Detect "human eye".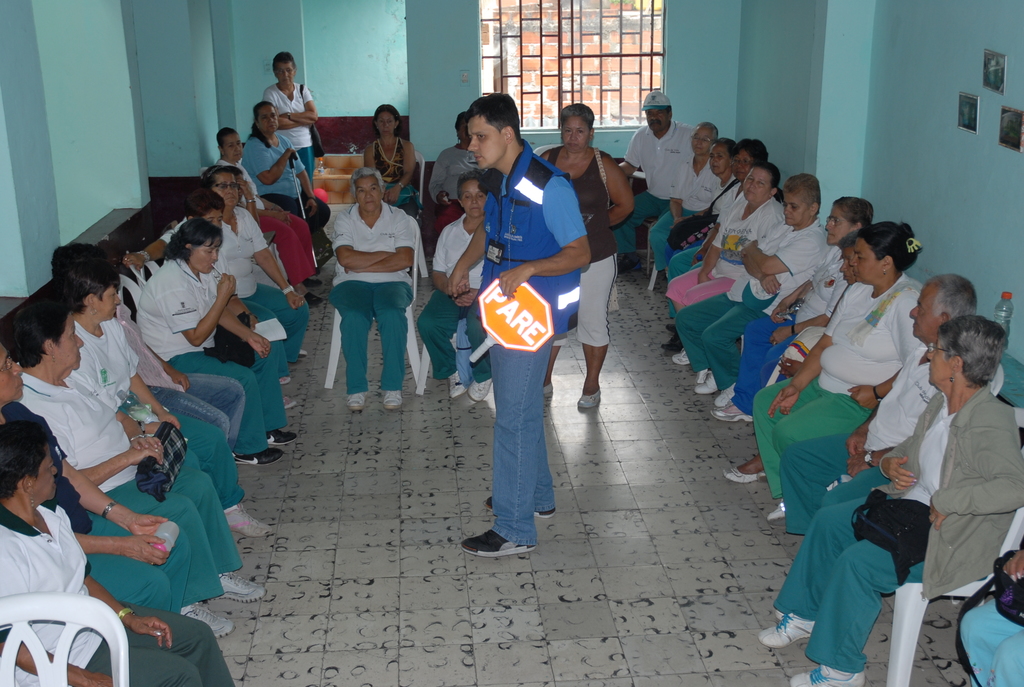
Detected at 857,253,862,260.
